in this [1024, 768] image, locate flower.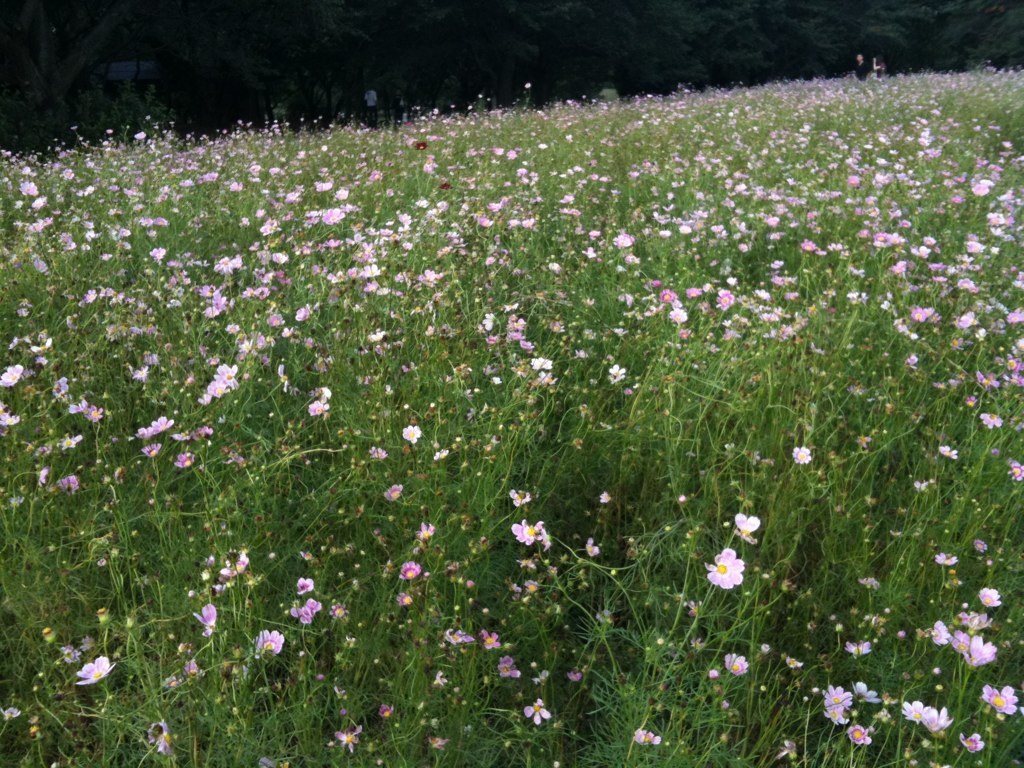
Bounding box: box=[524, 695, 548, 723].
